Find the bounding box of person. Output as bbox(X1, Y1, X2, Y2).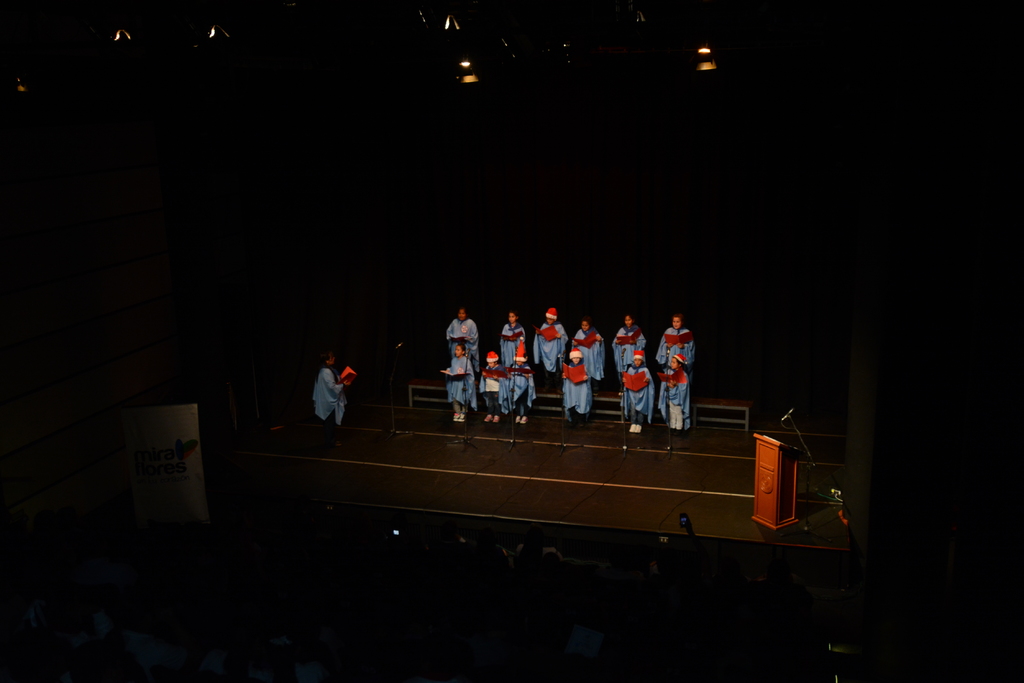
bbox(615, 309, 652, 378).
